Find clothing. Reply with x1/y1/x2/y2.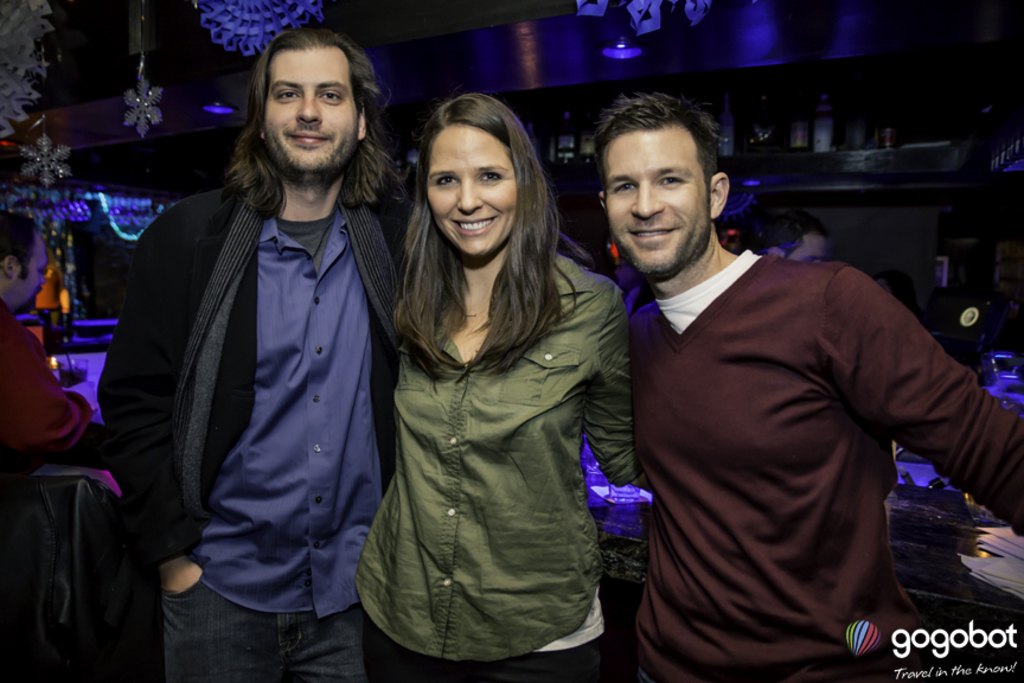
574/198/996/668.
